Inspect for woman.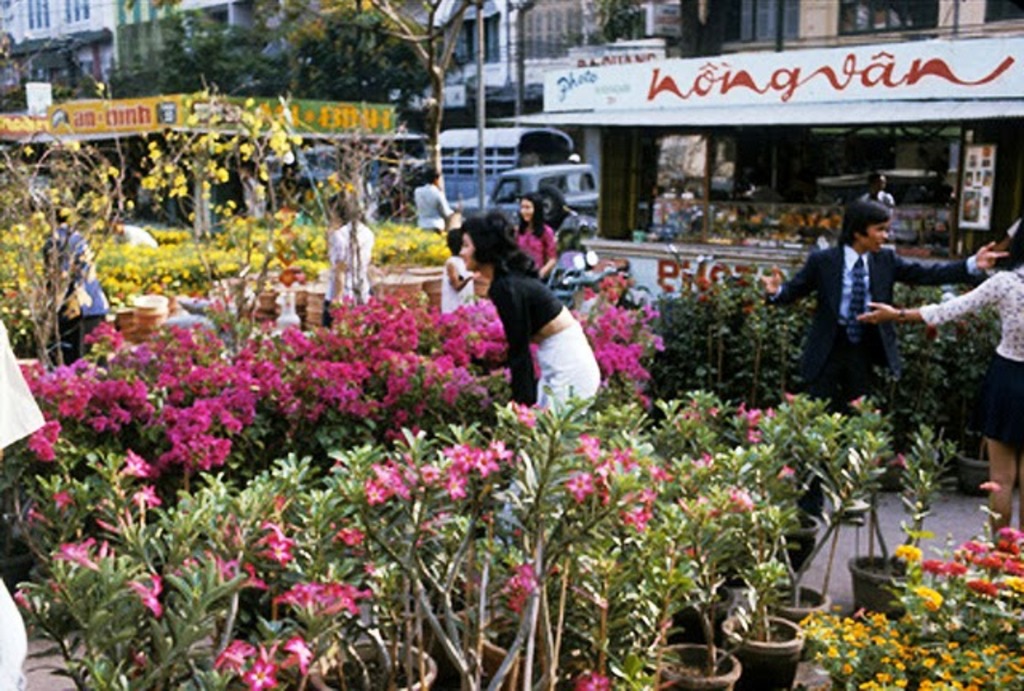
Inspection: (left=856, top=216, right=1022, bottom=544).
